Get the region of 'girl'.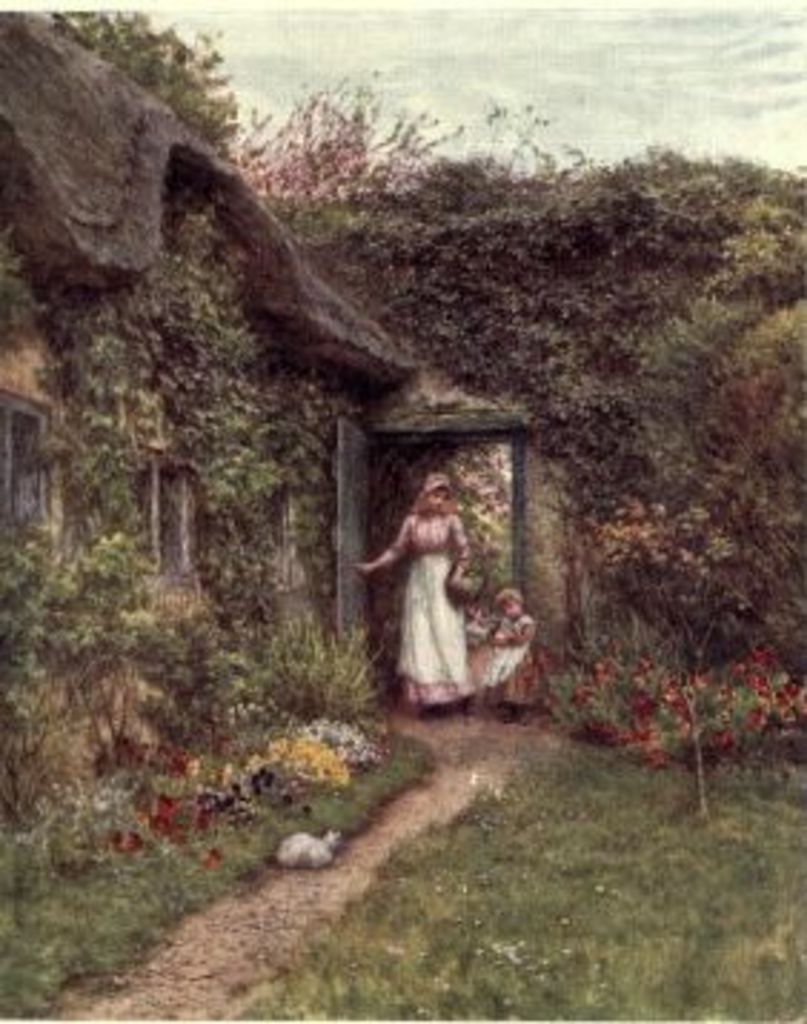
bbox=[358, 472, 535, 709].
